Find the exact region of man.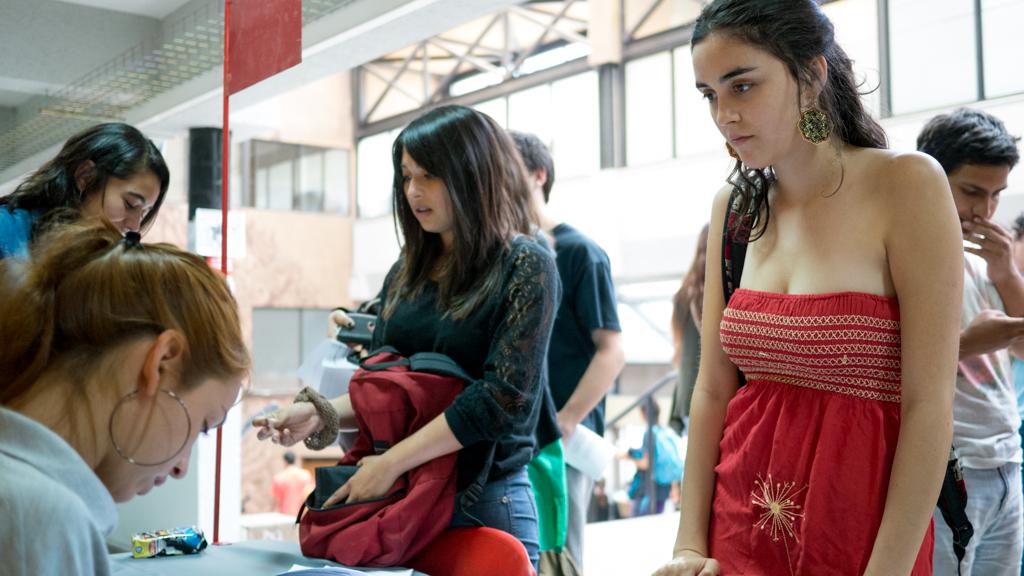
Exact region: bbox(914, 99, 1023, 575).
